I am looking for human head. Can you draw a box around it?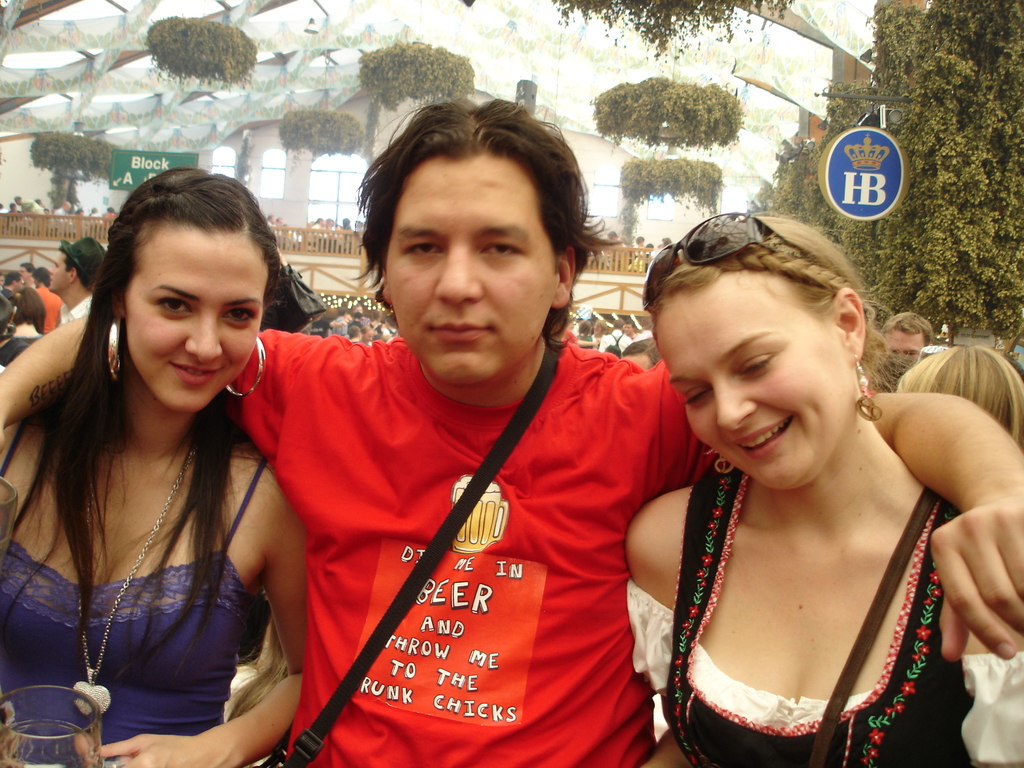
Sure, the bounding box is 631 236 647 246.
